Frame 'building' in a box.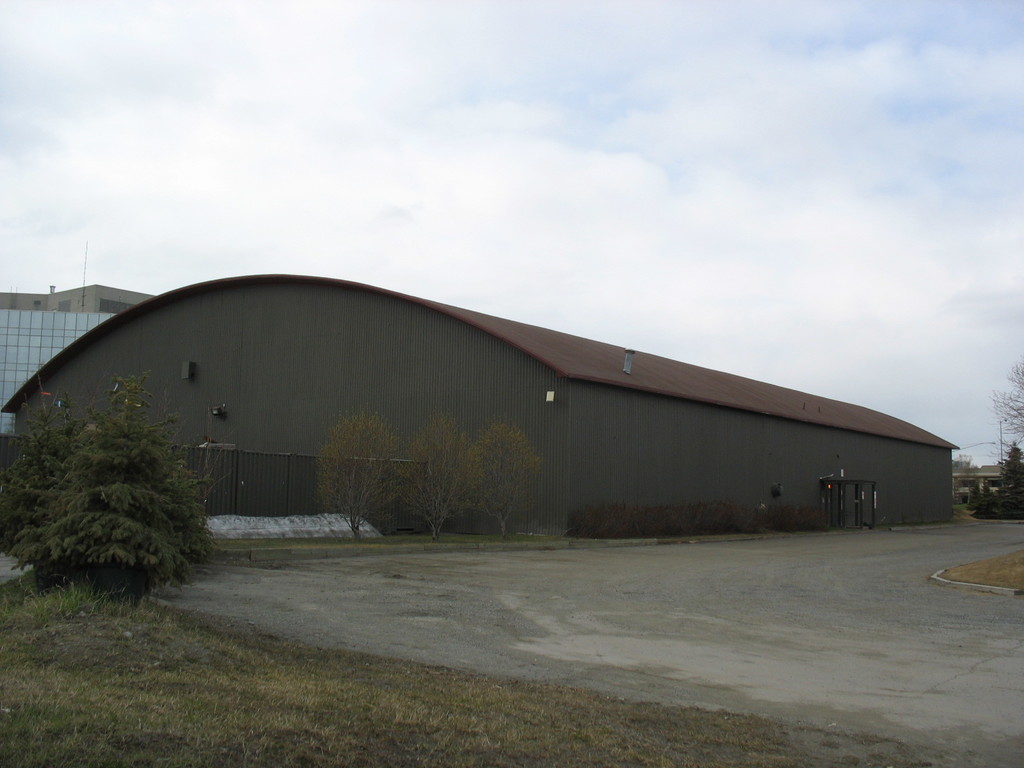
crop(0, 277, 152, 441).
